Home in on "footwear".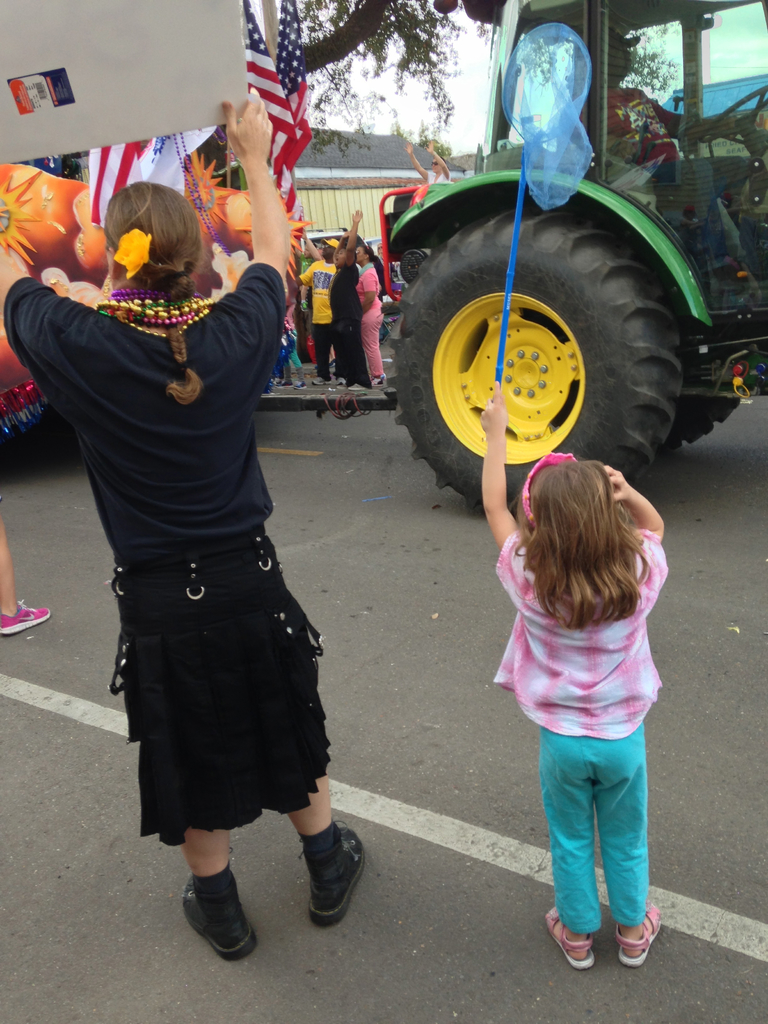
Homed in at bbox=[172, 870, 271, 970].
